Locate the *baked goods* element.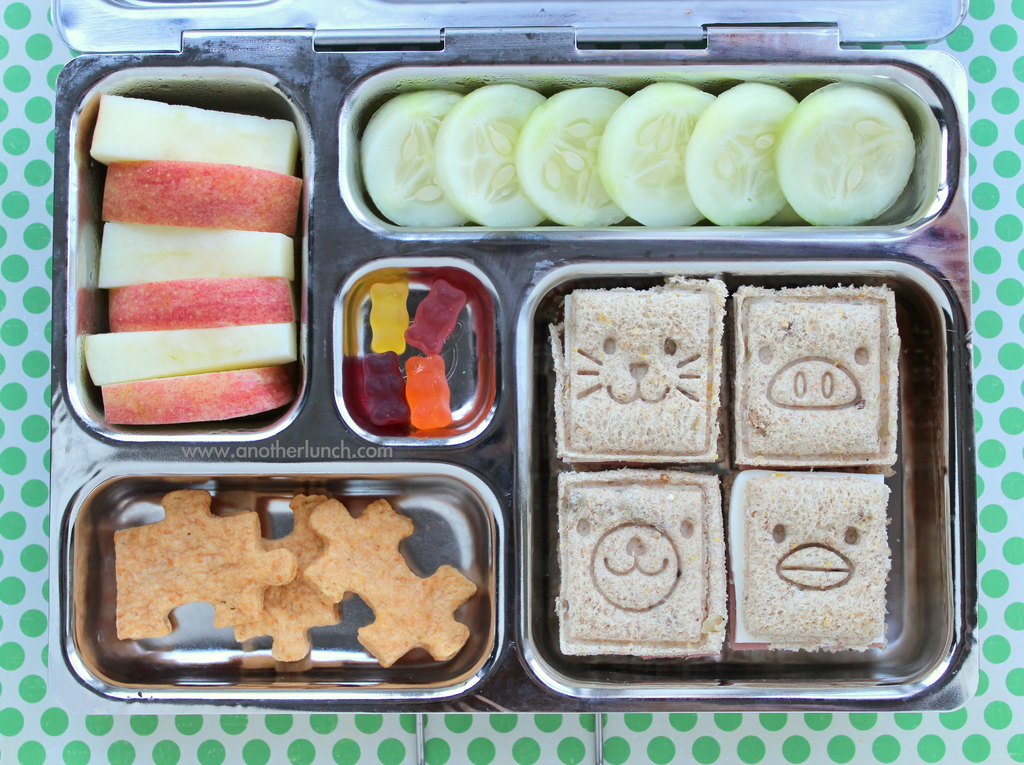
Element bbox: 725/468/890/646.
